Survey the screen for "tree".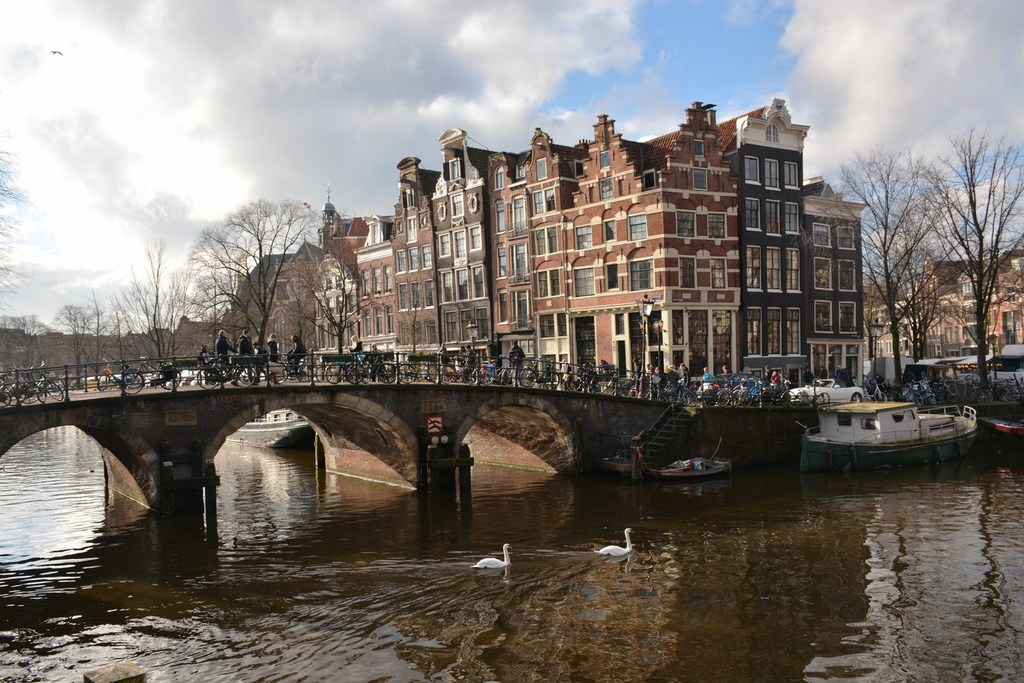
Survey found: bbox=(933, 113, 1023, 394).
